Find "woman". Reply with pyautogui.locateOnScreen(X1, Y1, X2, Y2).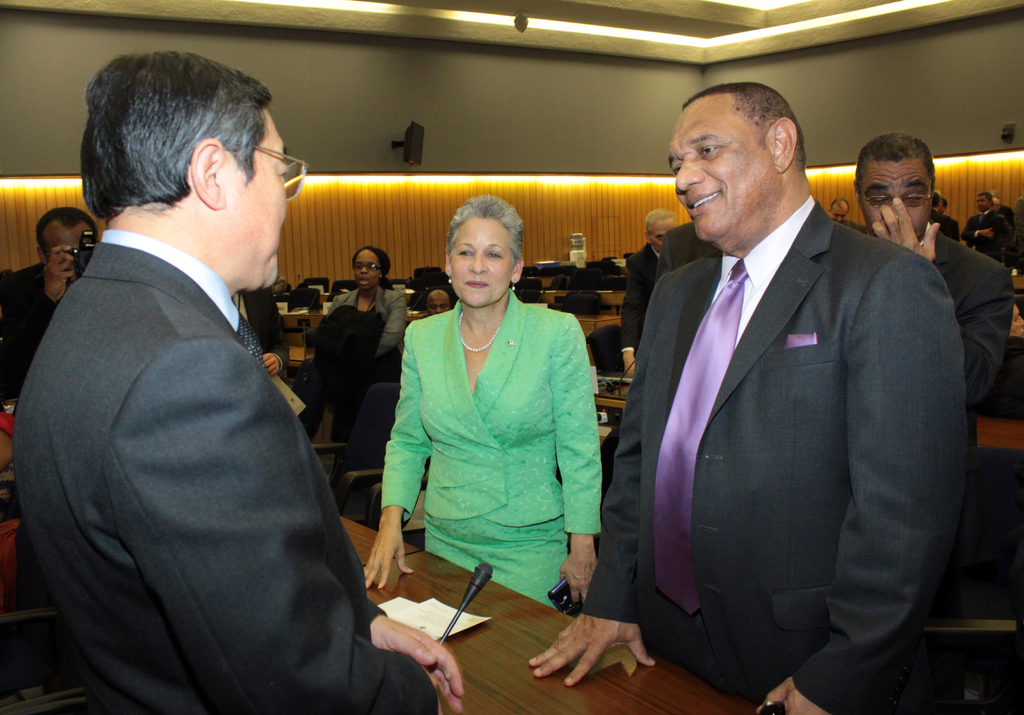
pyautogui.locateOnScreen(374, 193, 600, 632).
